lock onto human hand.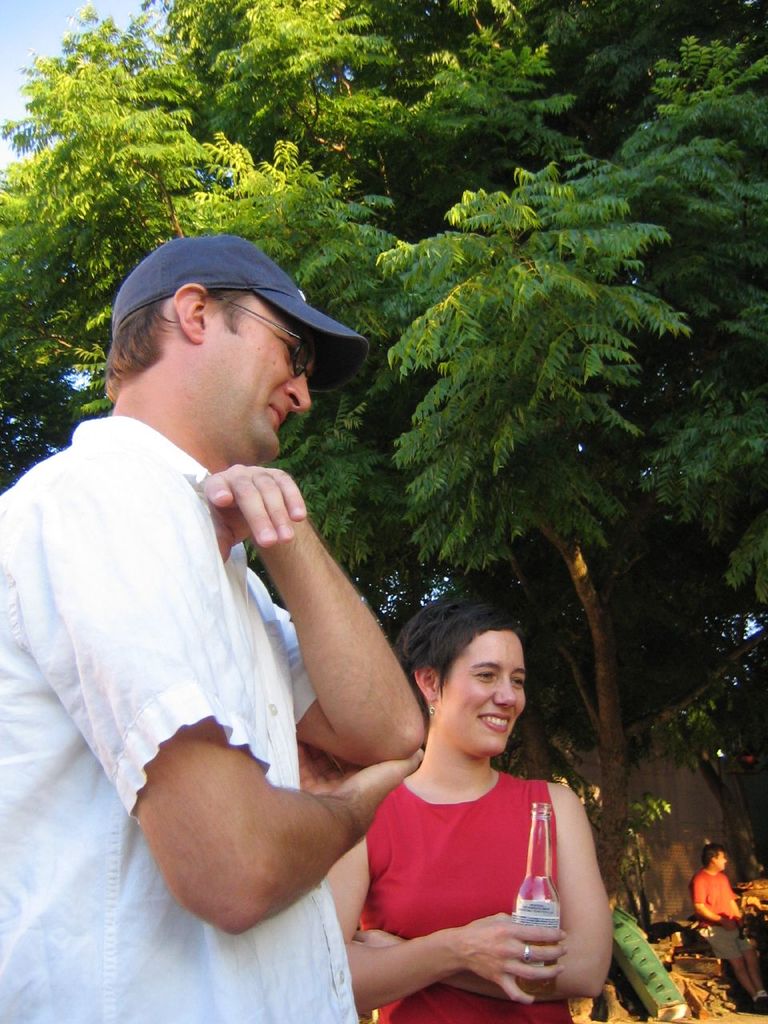
Locked: (722, 918, 735, 934).
